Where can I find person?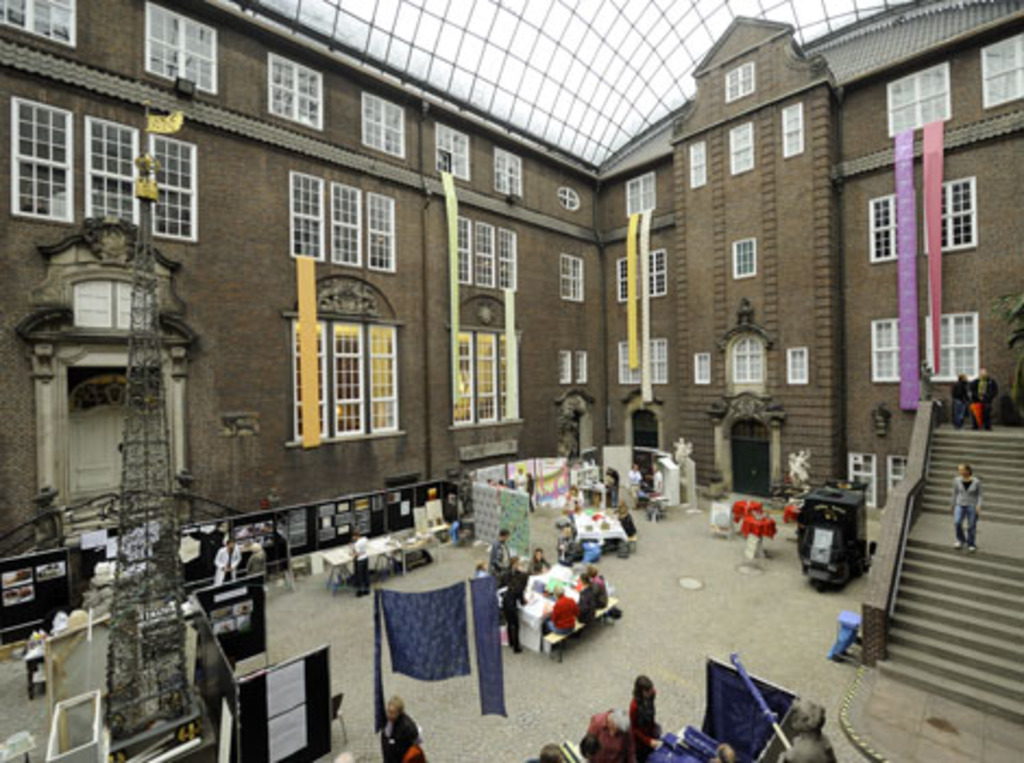
You can find it at [x1=503, y1=560, x2=527, y2=652].
